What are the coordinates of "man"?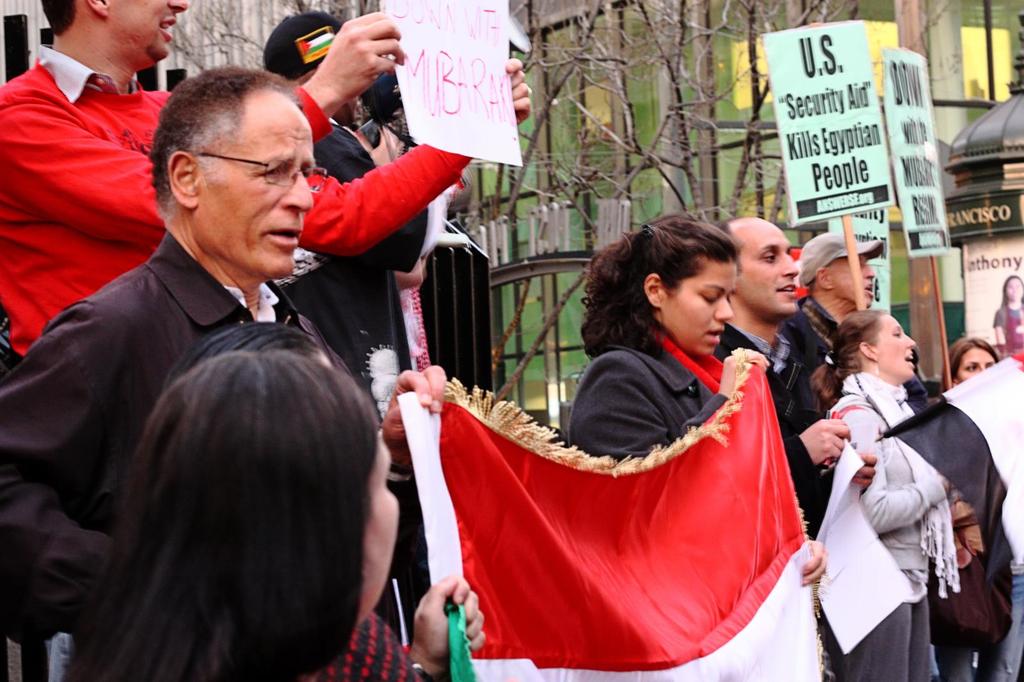
[705,219,852,681].
